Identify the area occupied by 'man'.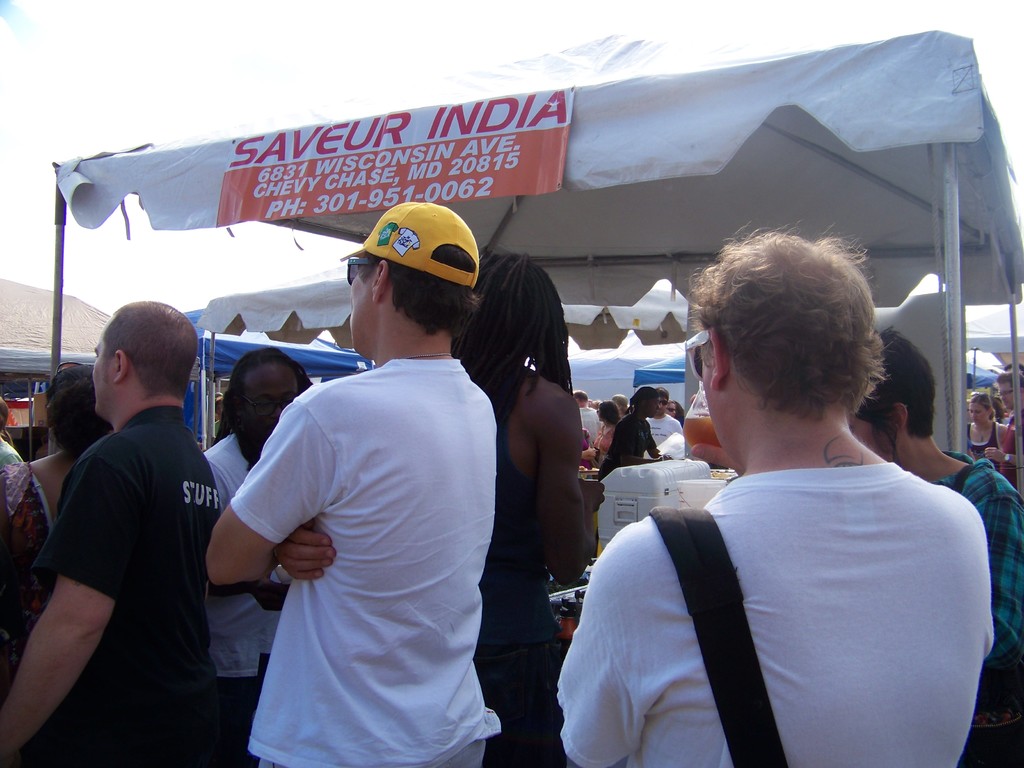
Area: Rect(207, 199, 505, 767).
